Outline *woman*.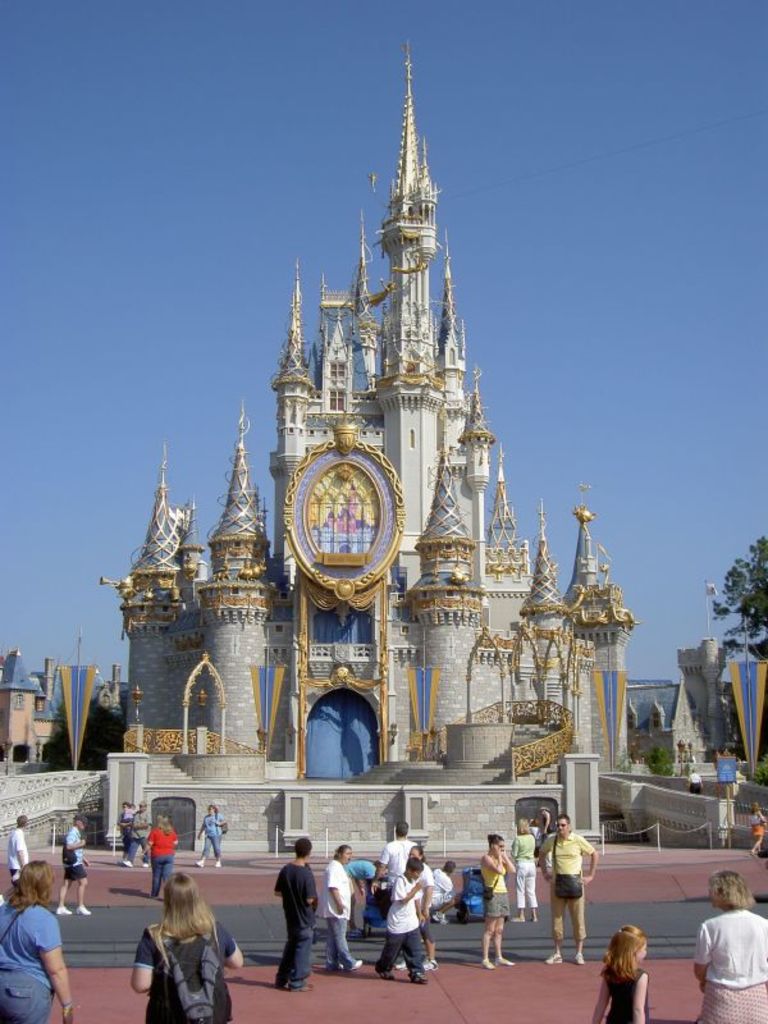
Outline: {"x1": 751, "y1": 799, "x2": 767, "y2": 860}.
